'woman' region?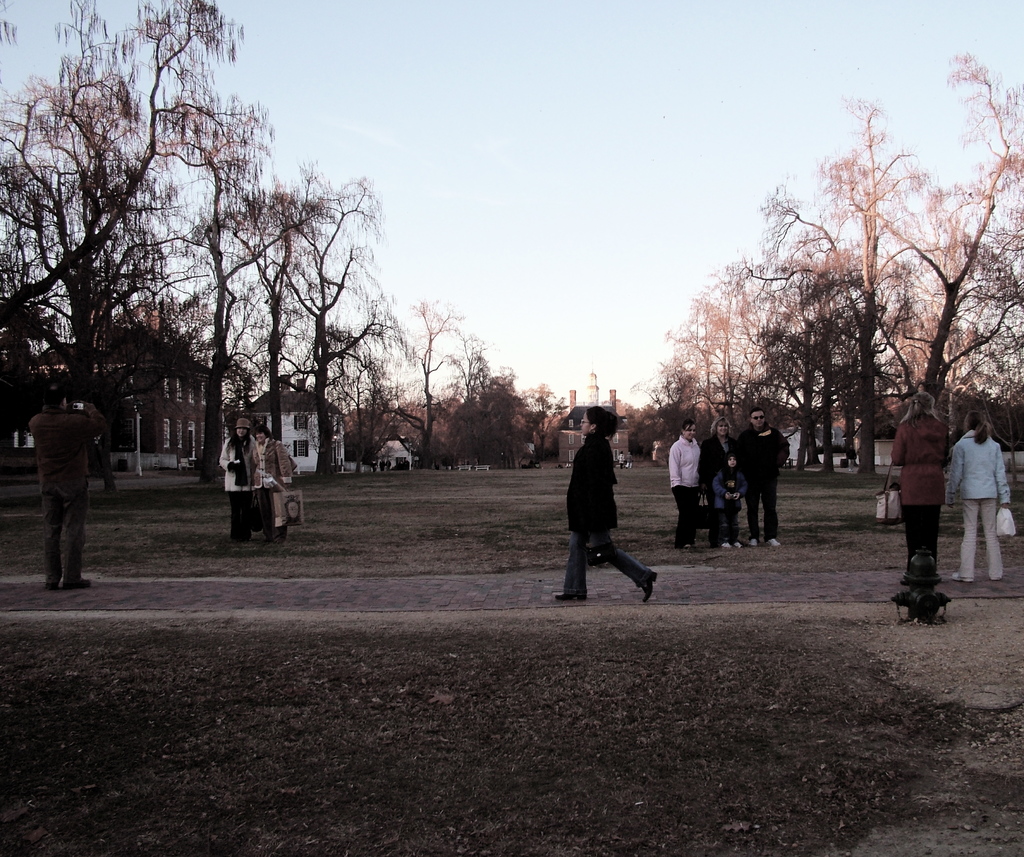
[249, 426, 294, 514]
